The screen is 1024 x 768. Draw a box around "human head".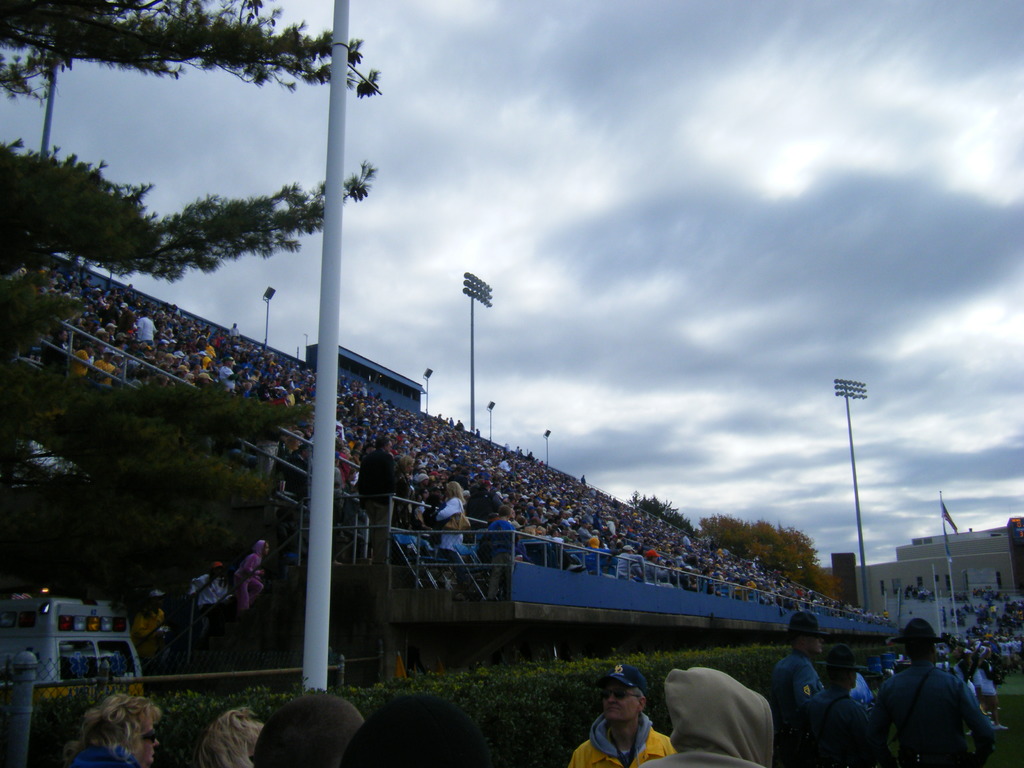
(x1=824, y1=644, x2=860, y2=688).
